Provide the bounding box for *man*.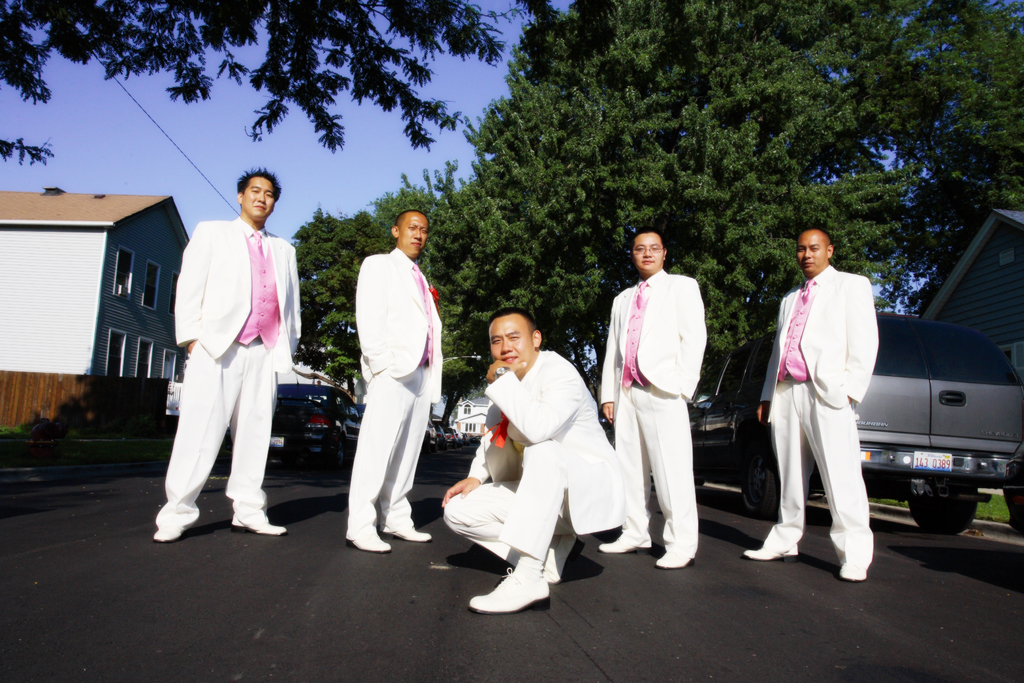
(left=444, top=311, right=628, bottom=614).
